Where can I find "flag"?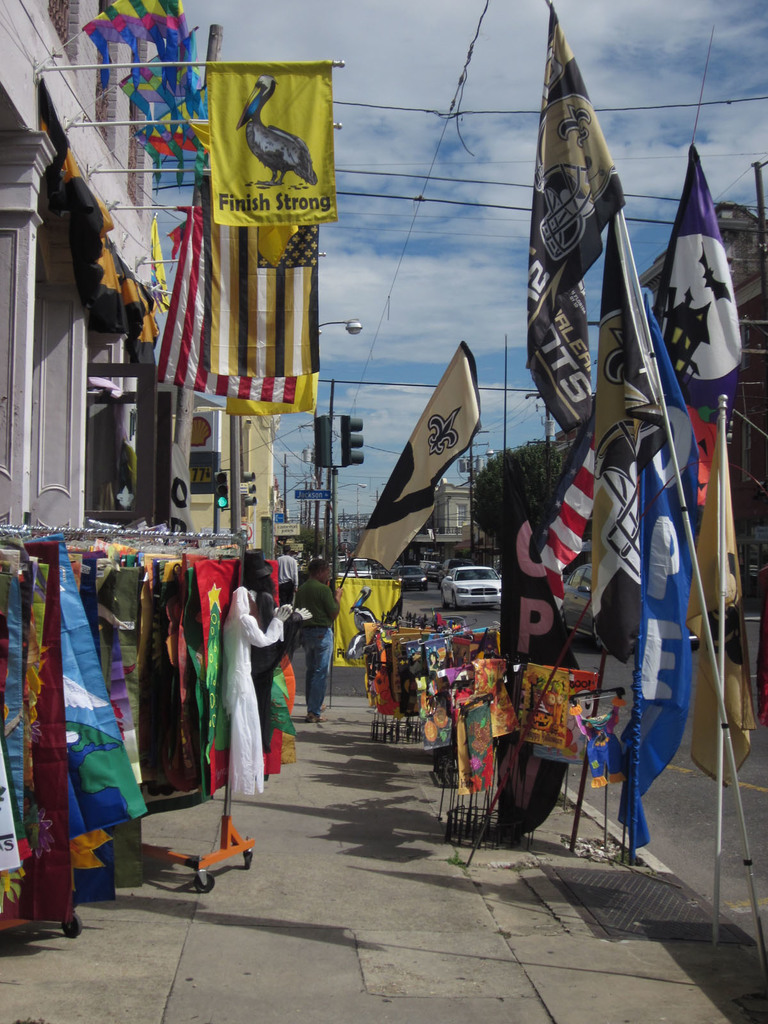
You can find it at 211,52,342,227.
